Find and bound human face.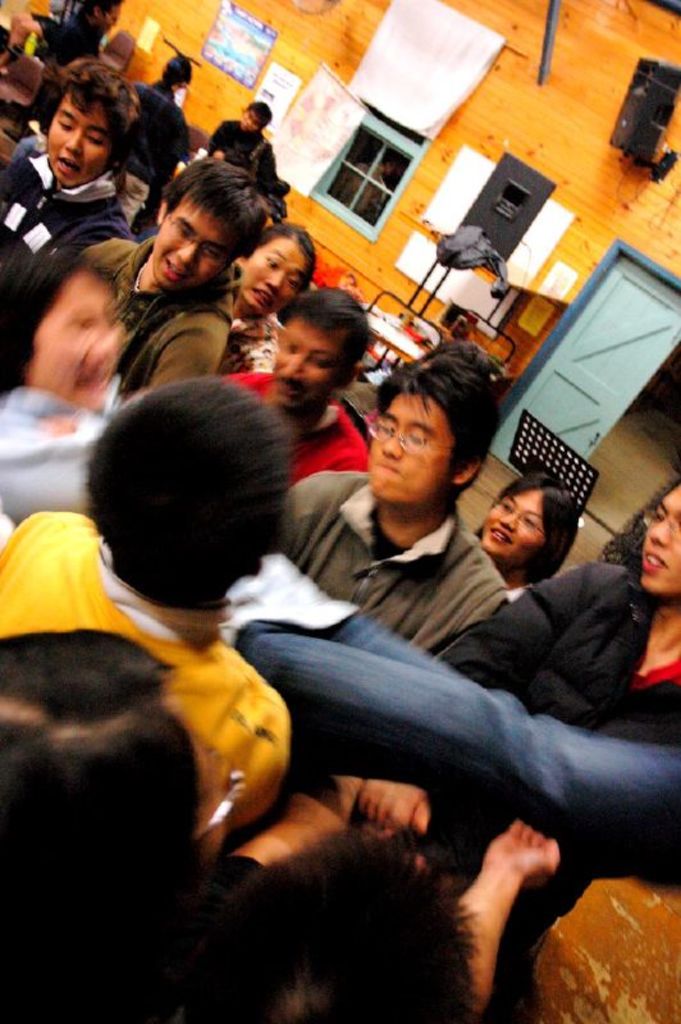
Bound: region(274, 329, 343, 406).
